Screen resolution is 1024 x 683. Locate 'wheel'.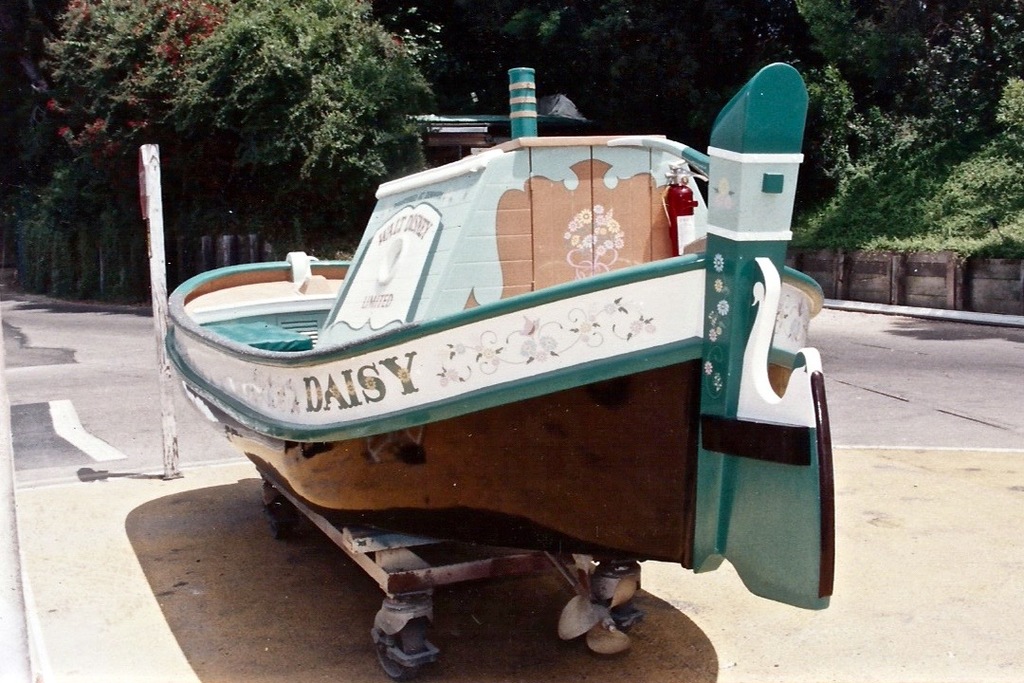
(x1=371, y1=625, x2=427, y2=682).
